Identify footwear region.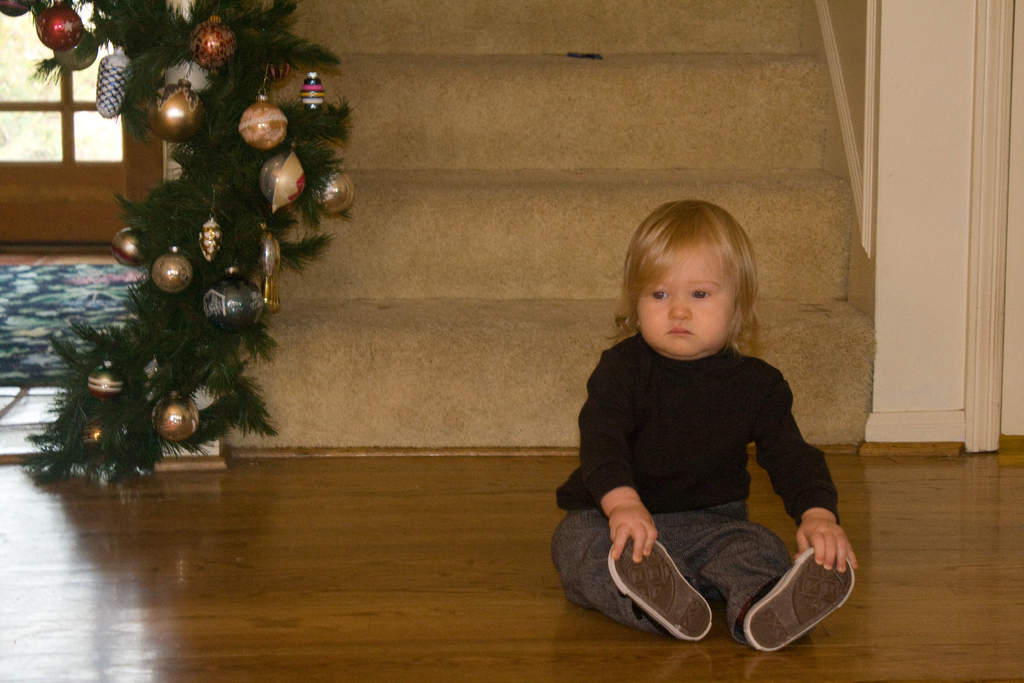
Region: 740,545,855,650.
